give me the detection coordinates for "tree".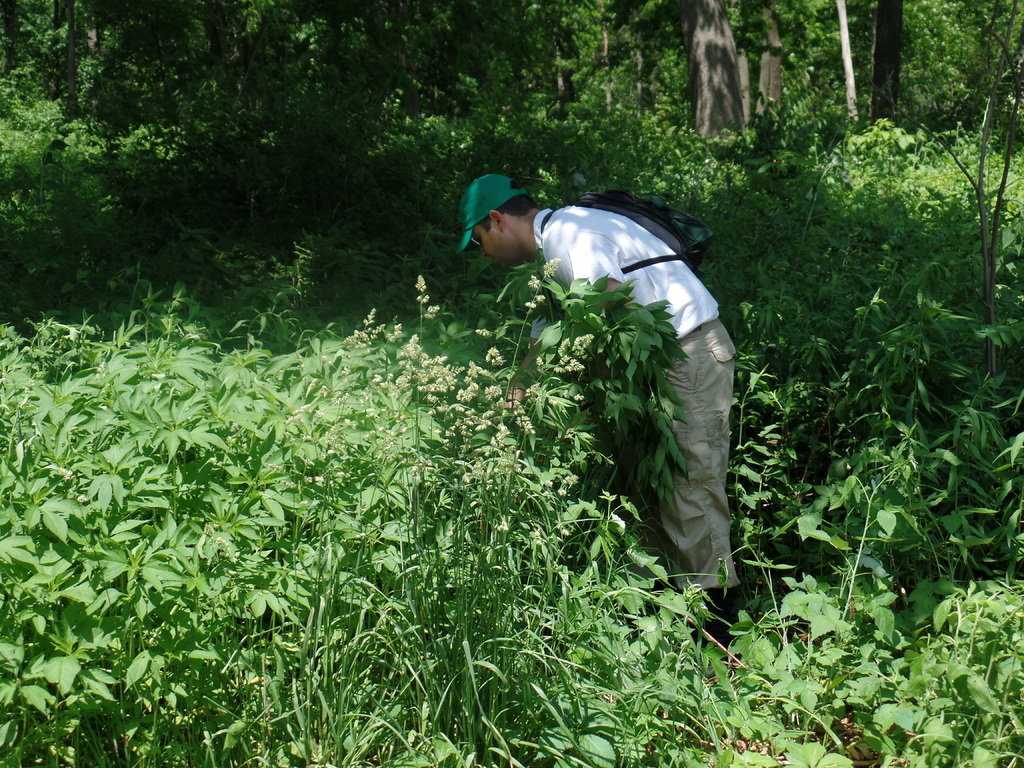
833:0:860:130.
